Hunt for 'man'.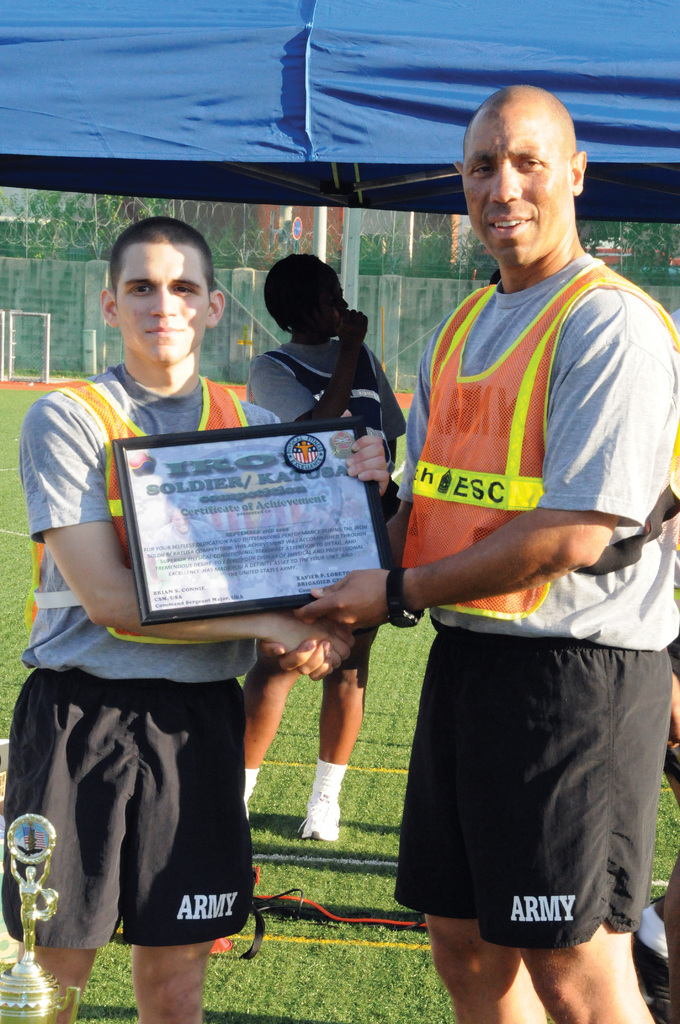
Hunted down at {"left": 3, "top": 219, "right": 402, "bottom": 1023}.
